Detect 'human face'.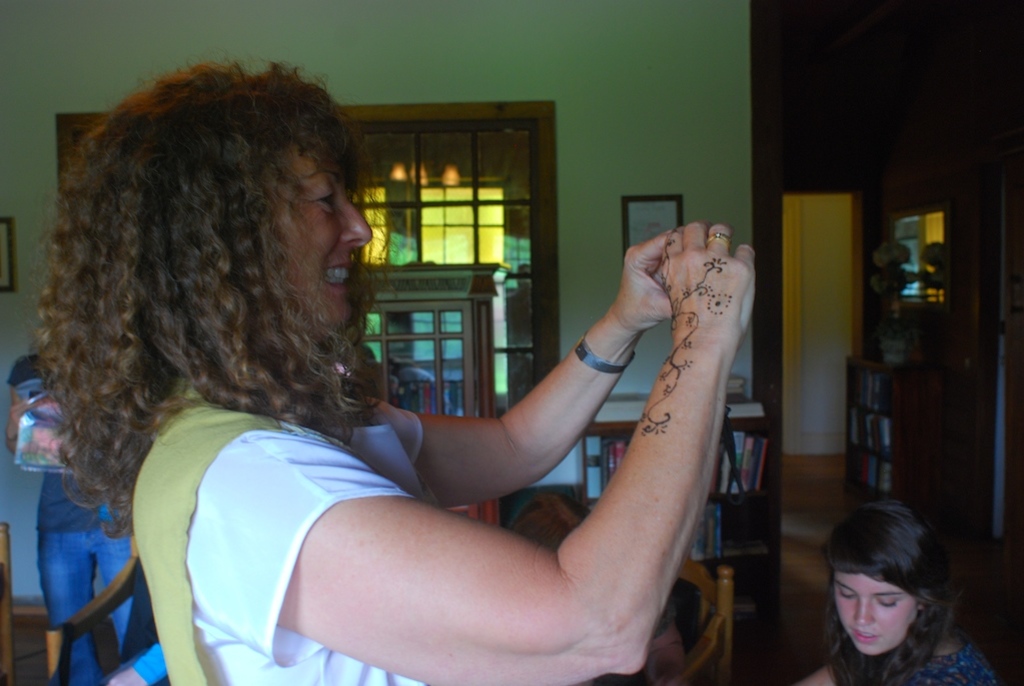
Detected at box(826, 576, 920, 654).
